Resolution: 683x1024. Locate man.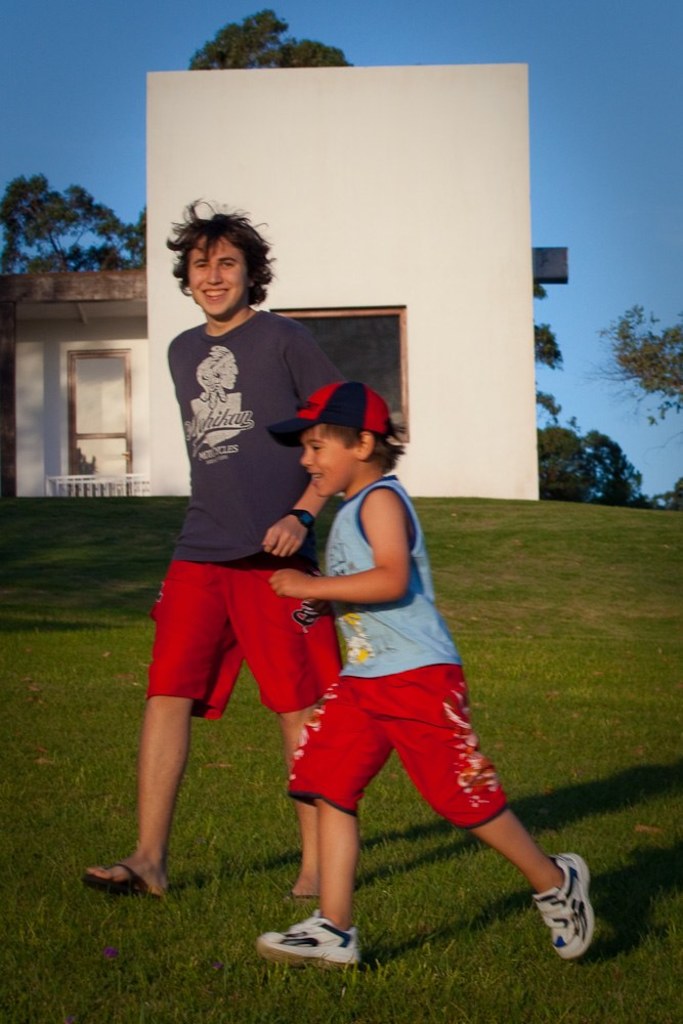
<box>164,256,451,940</box>.
